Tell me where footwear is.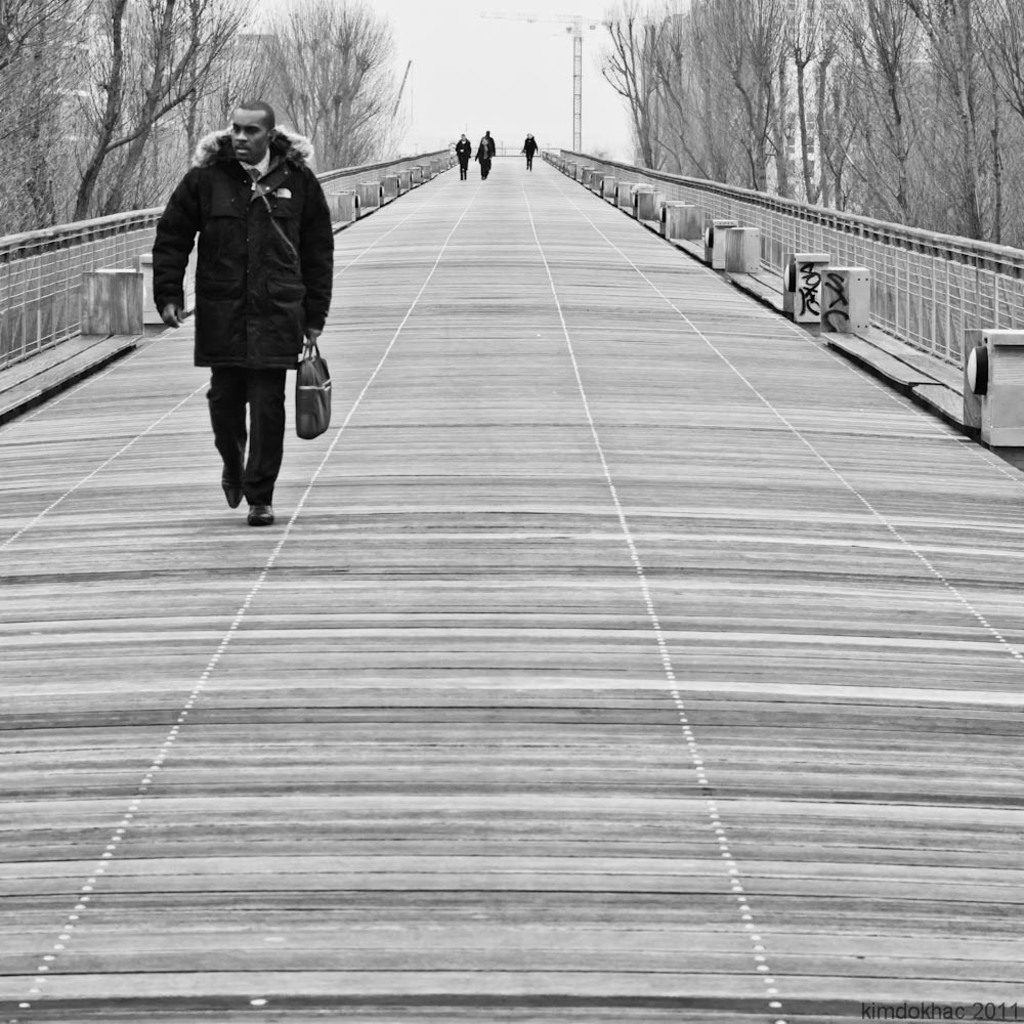
footwear is at <box>222,464,240,507</box>.
